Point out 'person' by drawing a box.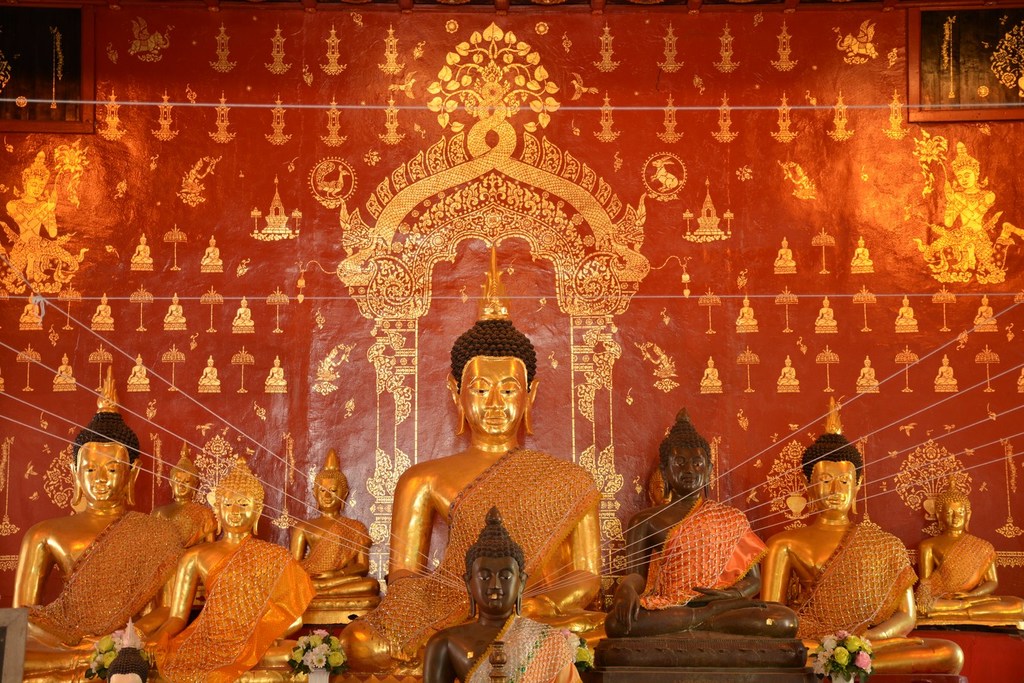
locate(772, 351, 800, 385).
